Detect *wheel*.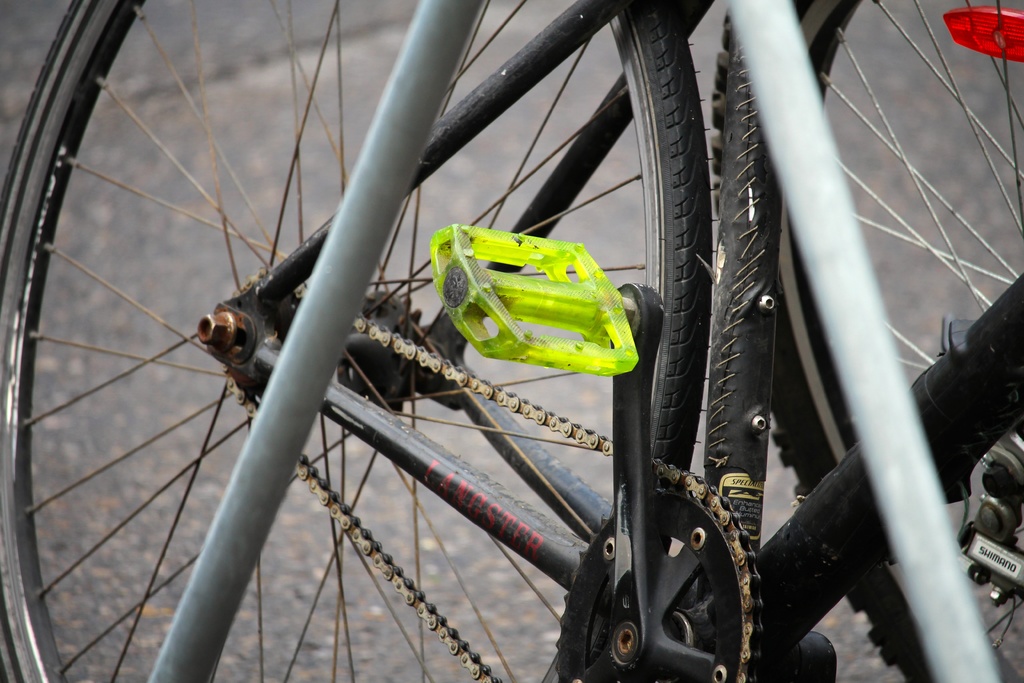
Detected at region(0, 0, 714, 682).
